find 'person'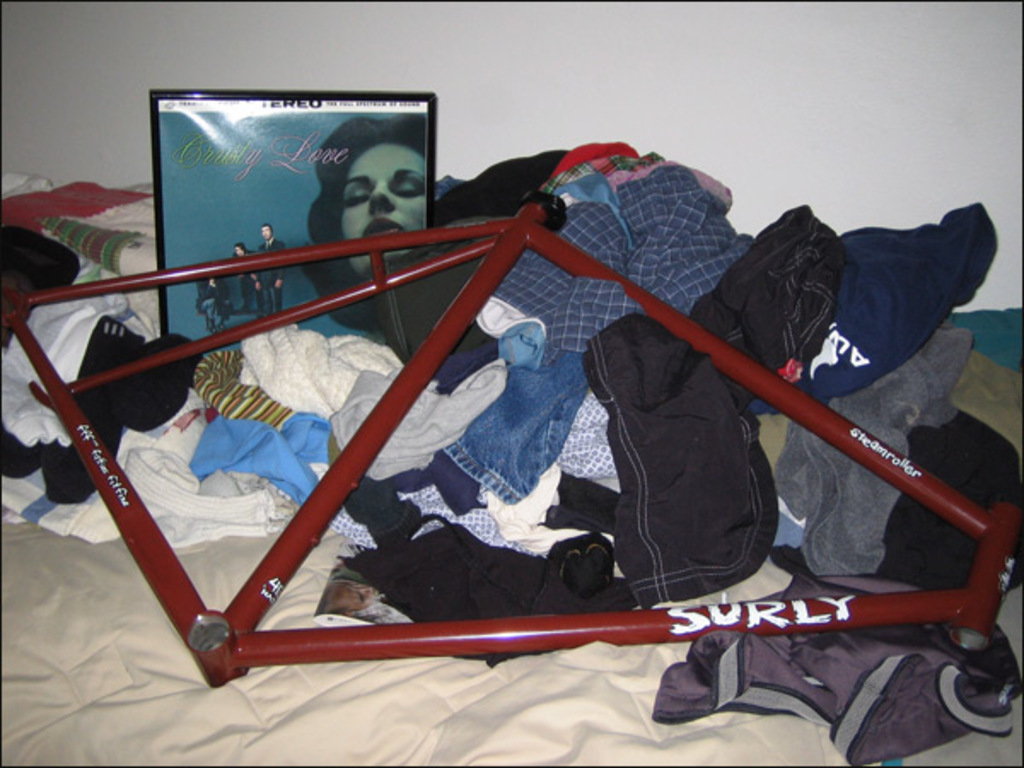
[left=261, top=220, right=290, bottom=326]
